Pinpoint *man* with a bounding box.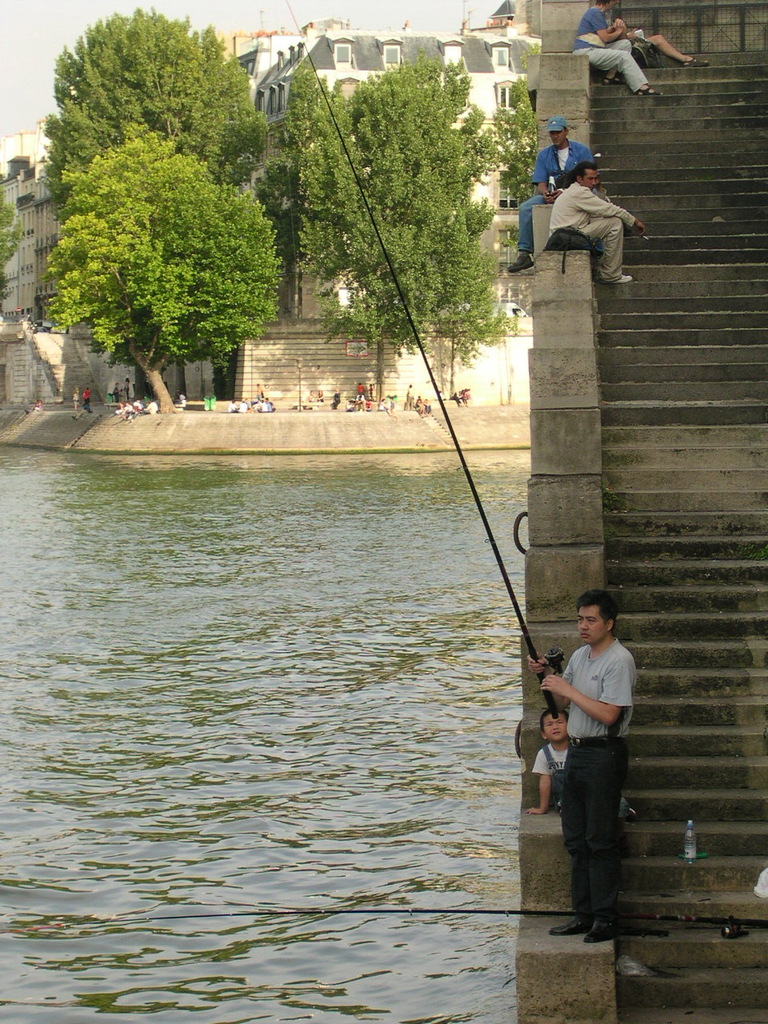
510, 116, 586, 276.
